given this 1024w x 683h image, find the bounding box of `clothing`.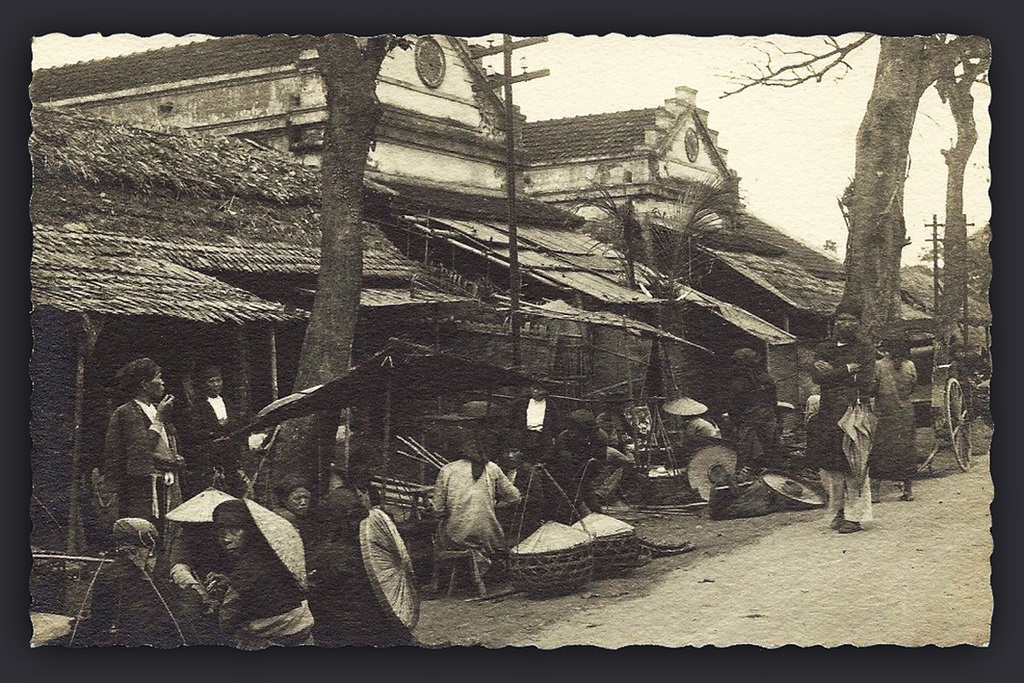
detection(876, 344, 923, 477).
